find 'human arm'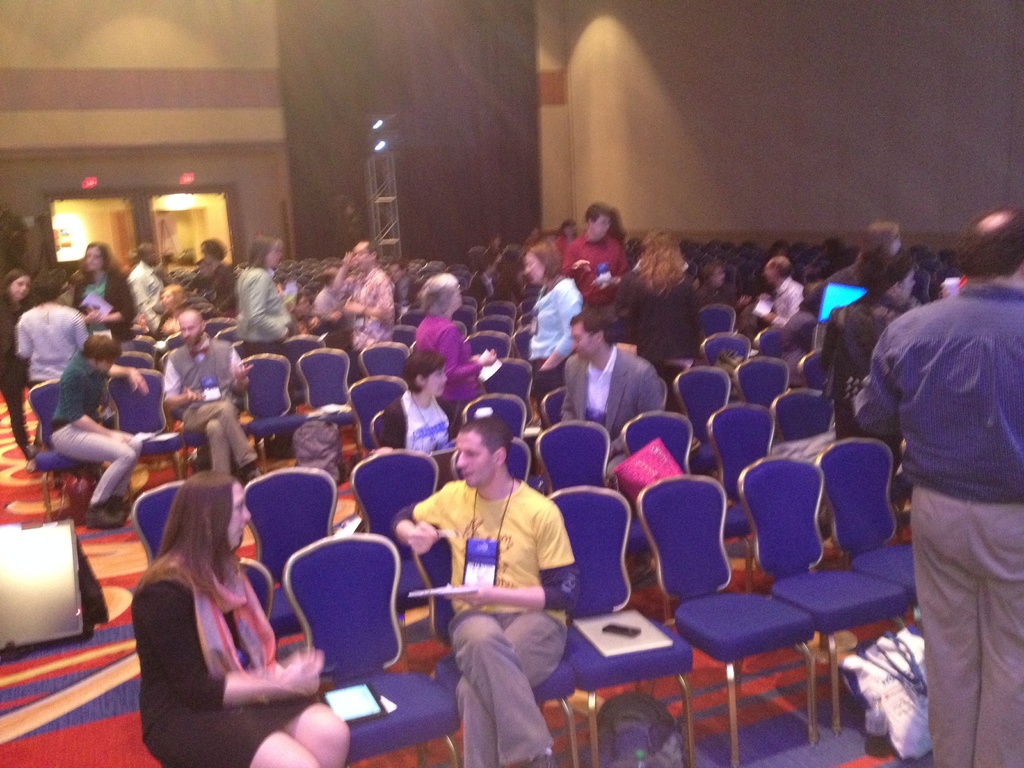
select_region(559, 242, 589, 283)
